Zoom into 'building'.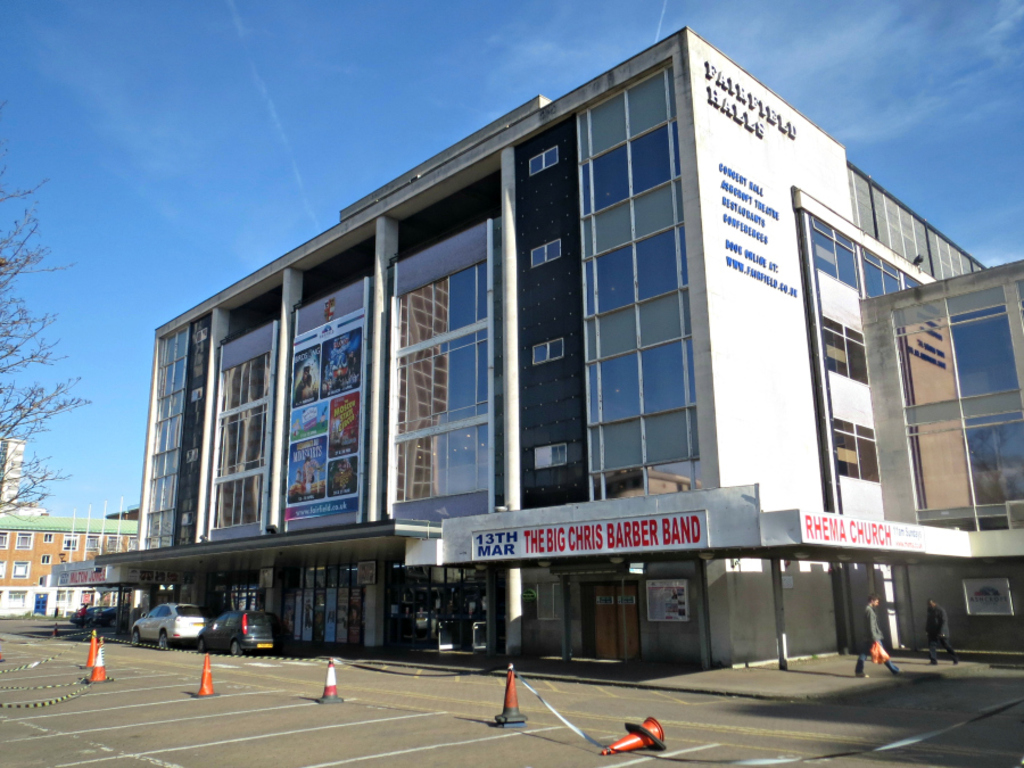
Zoom target: bbox=(856, 258, 1023, 664).
